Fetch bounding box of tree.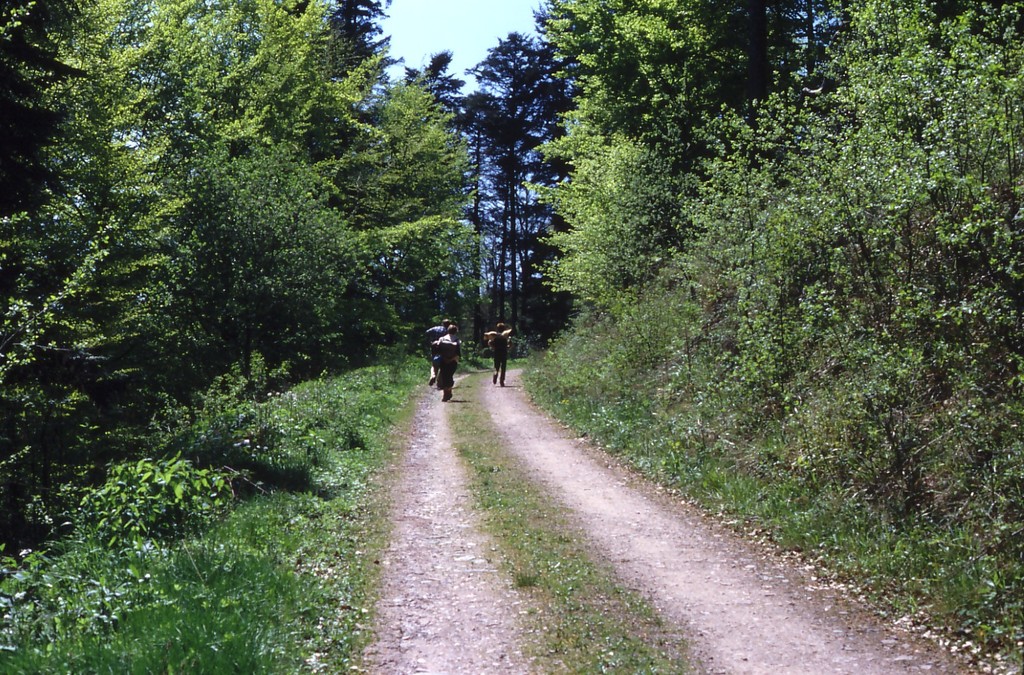
Bbox: detection(451, 38, 588, 386).
